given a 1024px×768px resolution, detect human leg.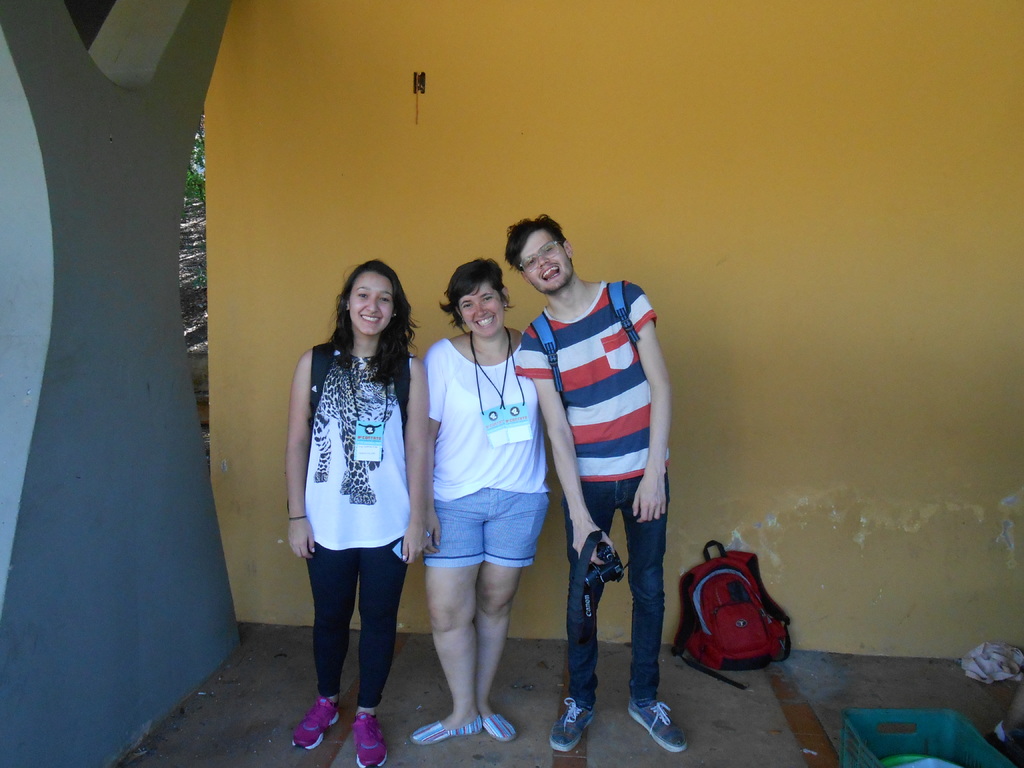
[x1=546, y1=479, x2=623, y2=753].
